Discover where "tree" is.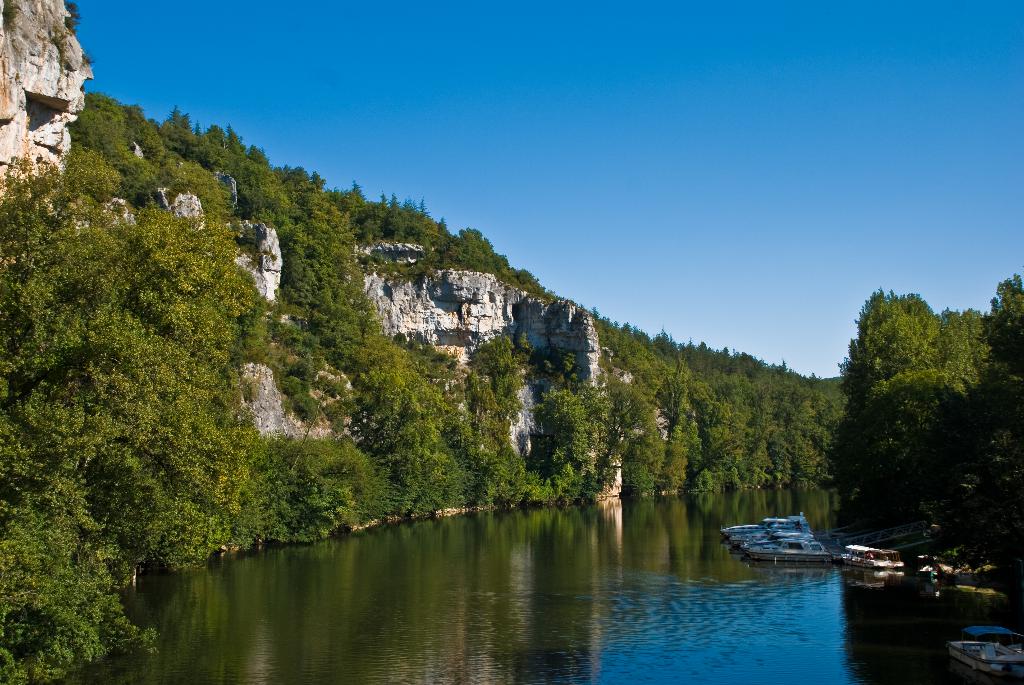
Discovered at BBox(0, 144, 252, 615).
